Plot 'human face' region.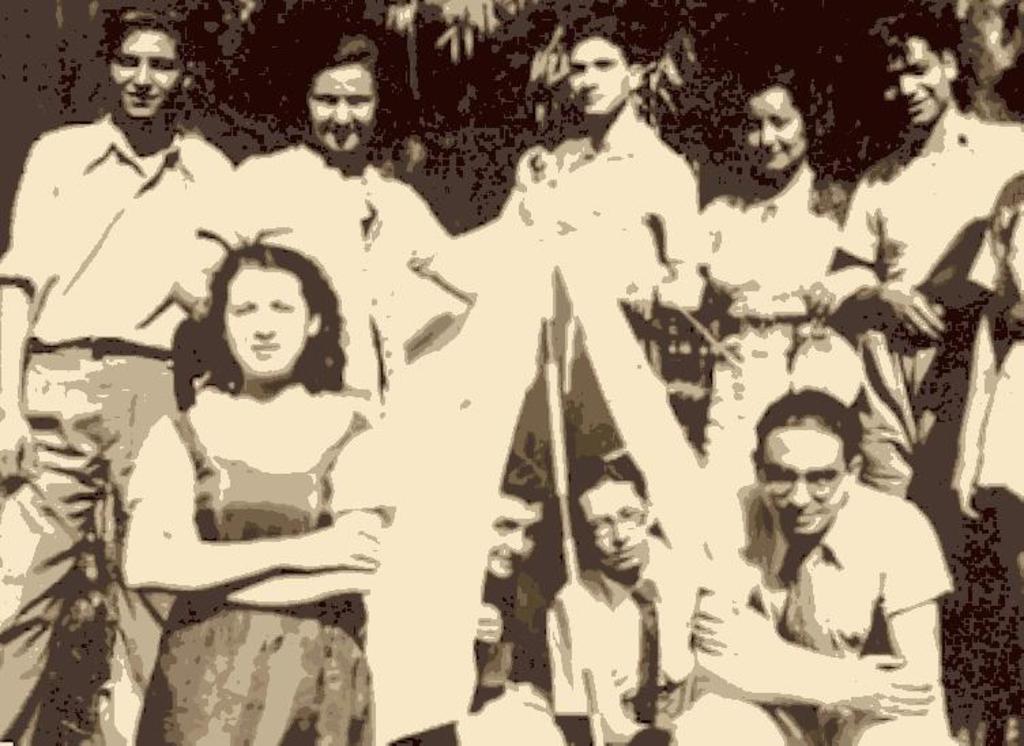
Plotted at {"x1": 886, "y1": 35, "x2": 950, "y2": 128}.
